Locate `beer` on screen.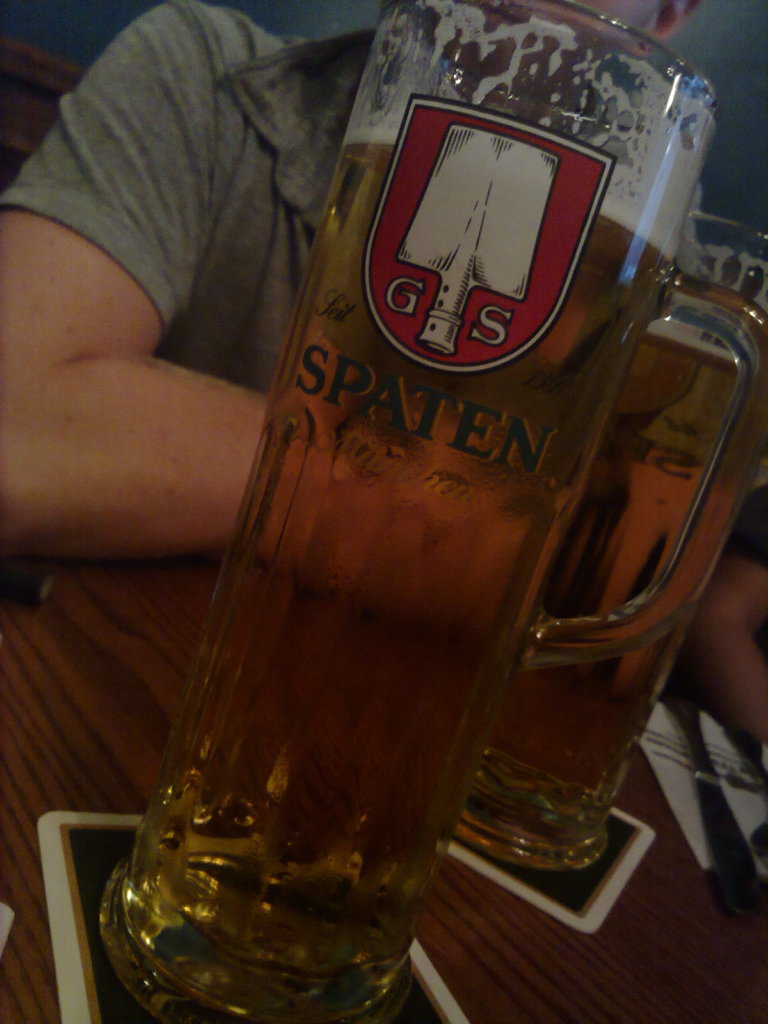
On screen at <bbox>96, 37, 662, 991</bbox>.
